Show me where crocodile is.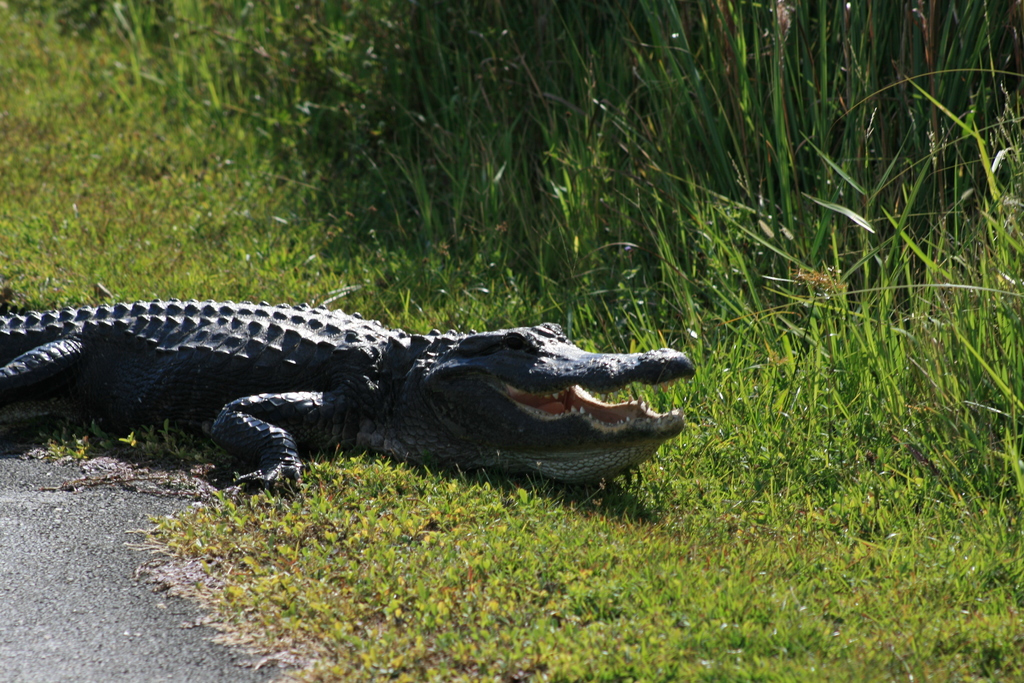
crocodile is at (0,302,693,493).
